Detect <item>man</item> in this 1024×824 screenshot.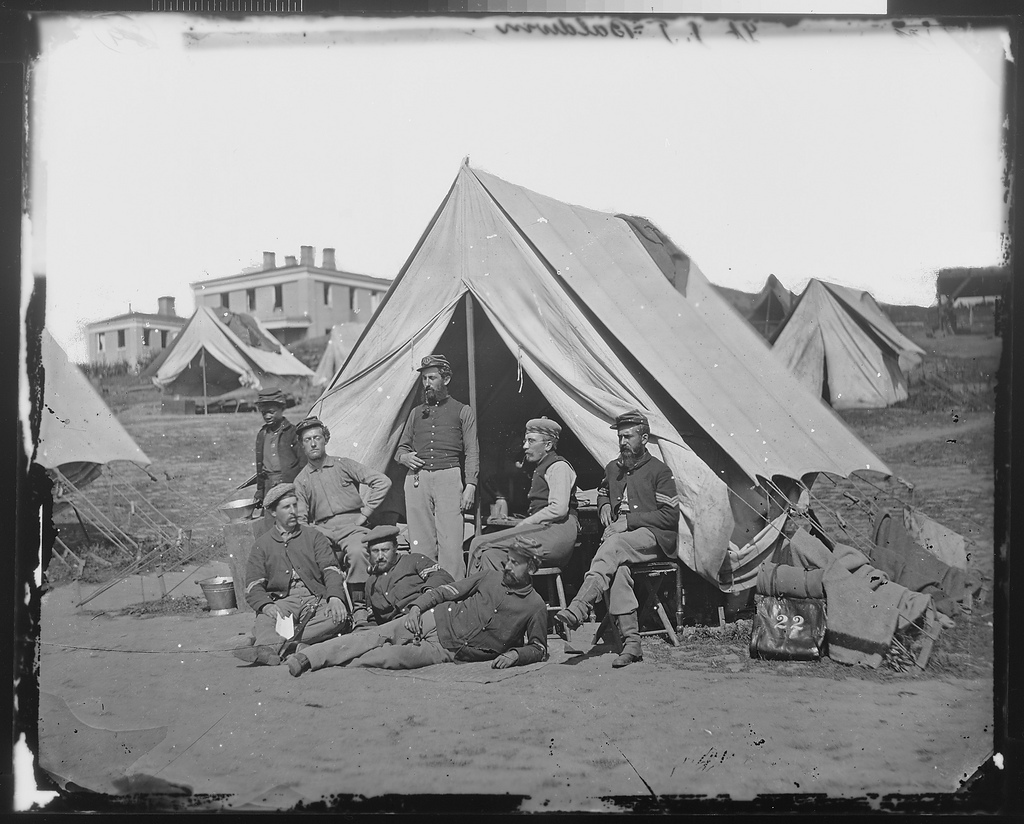
Detection: bbox=(290, 411, 392, 584).
